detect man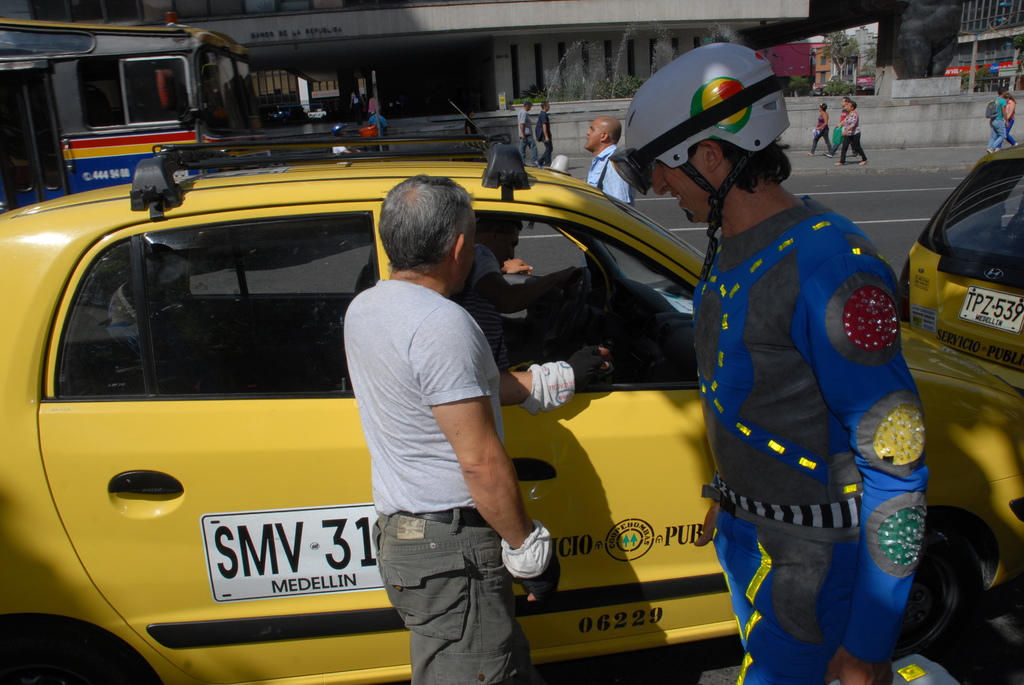
(537, 101, 555, 169)
